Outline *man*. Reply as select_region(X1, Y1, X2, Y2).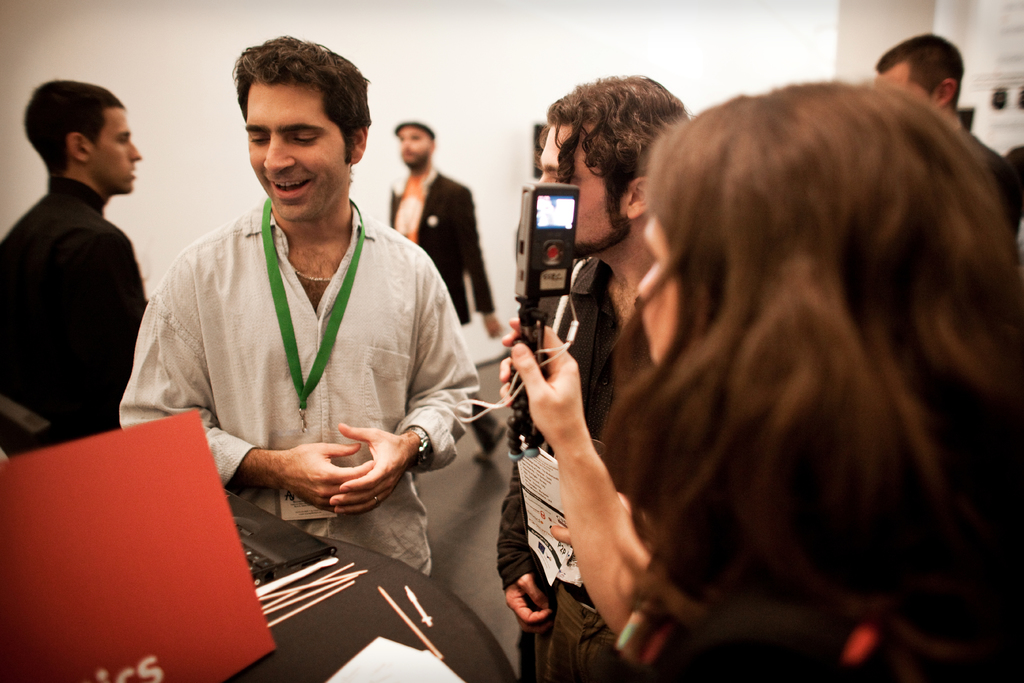
select_region(118, 58, 473, 627).
